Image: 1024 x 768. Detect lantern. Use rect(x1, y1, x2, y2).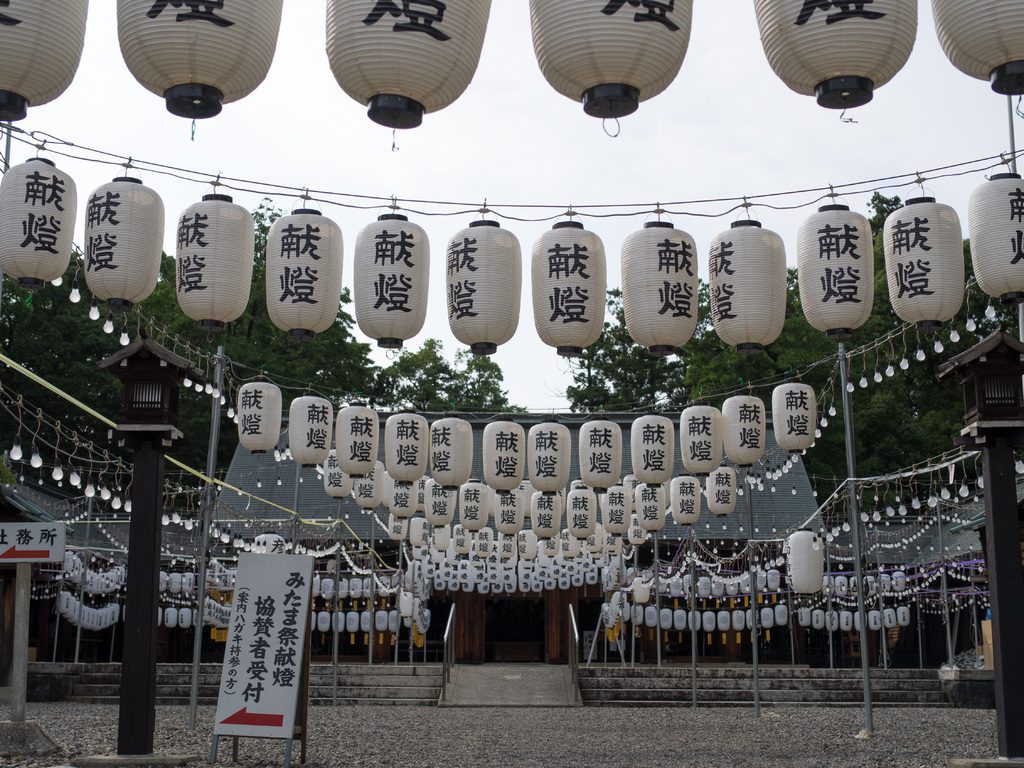
rect(447, 220, 519, 355).
